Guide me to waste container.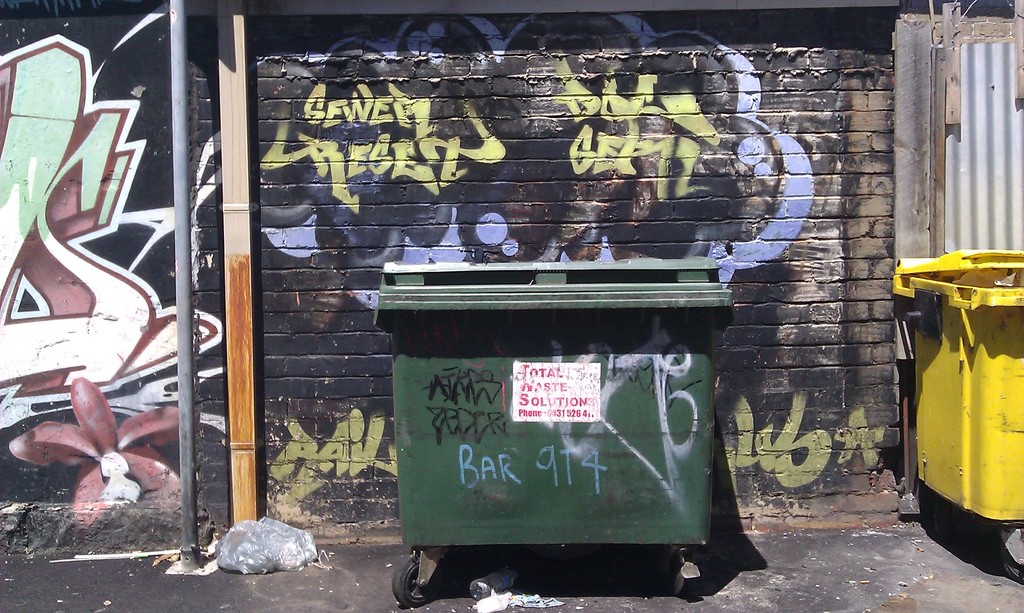
Guidance: [381,279,773,612].
